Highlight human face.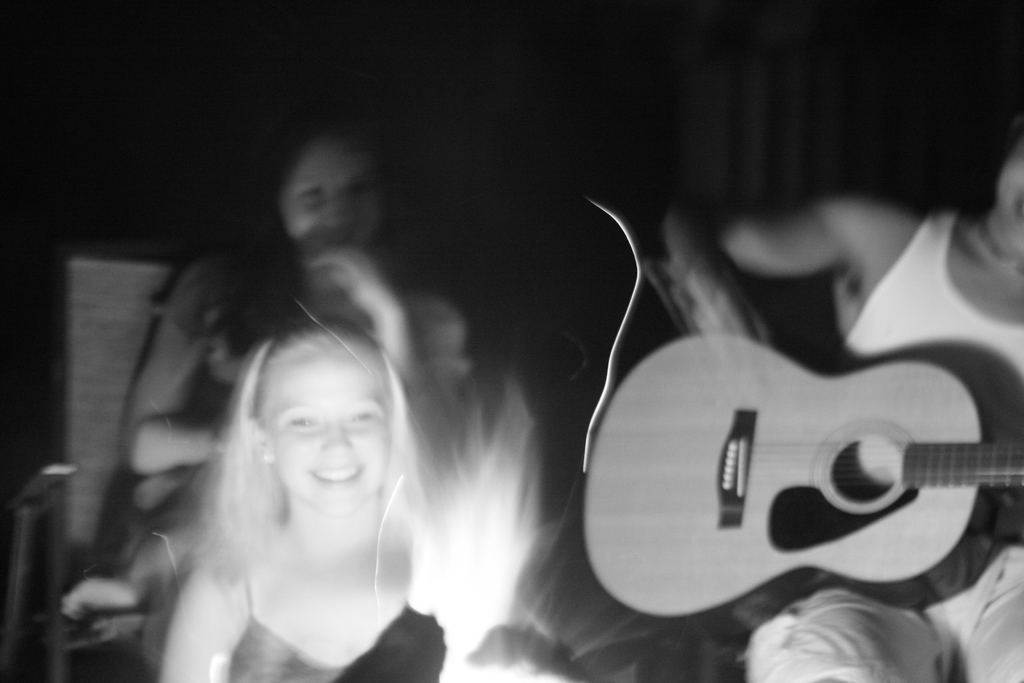
Highlighted region: [260,346,390,509].
